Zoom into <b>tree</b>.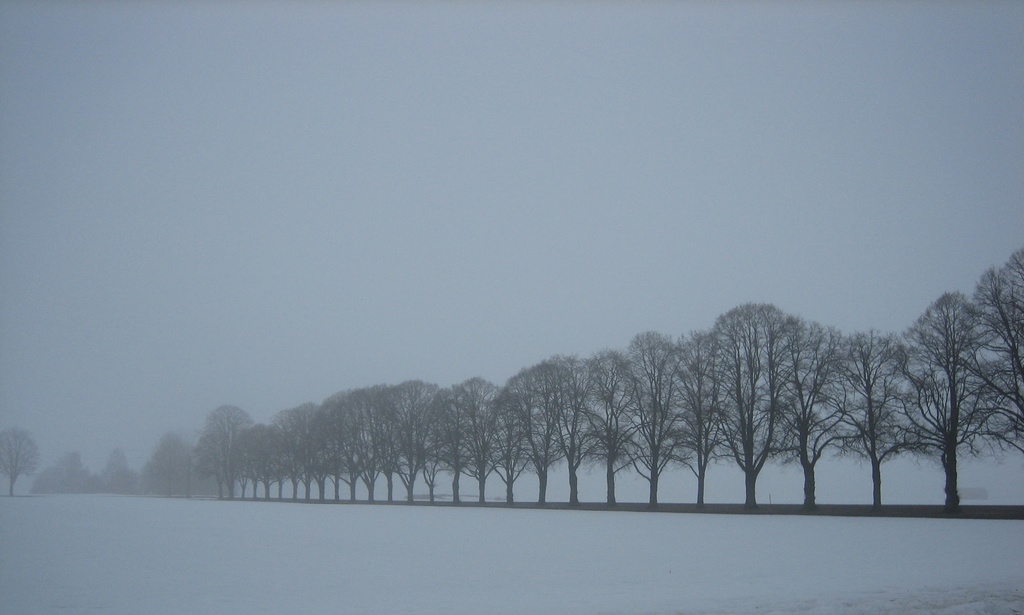
Zoom target: (89,451,139,496).
